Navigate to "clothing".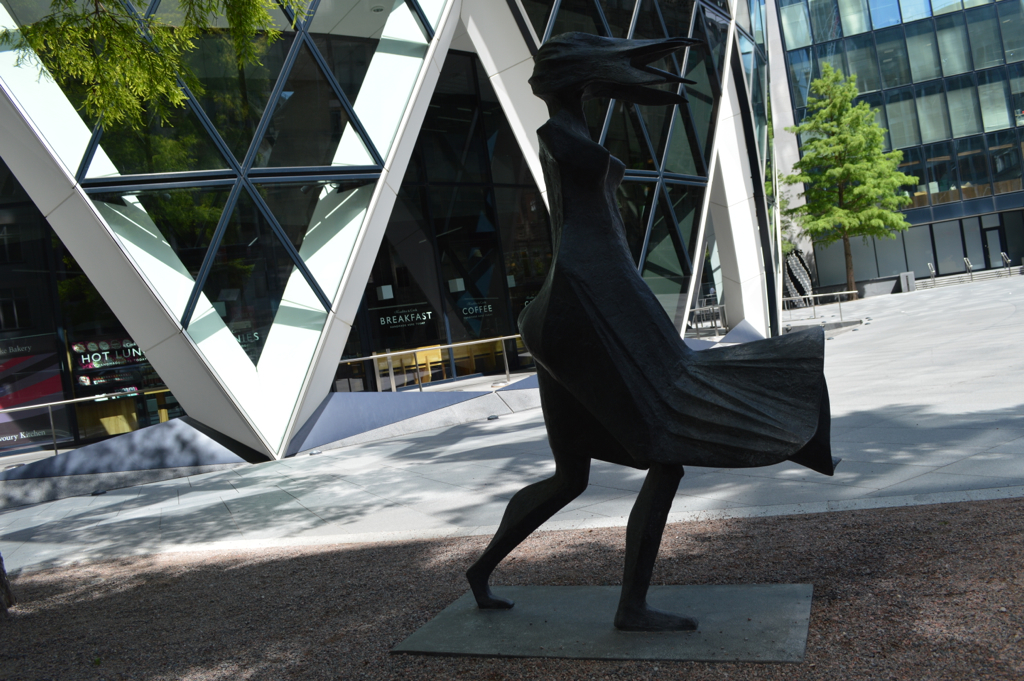
Navigation target: box=[515, 115, 842, 478].
